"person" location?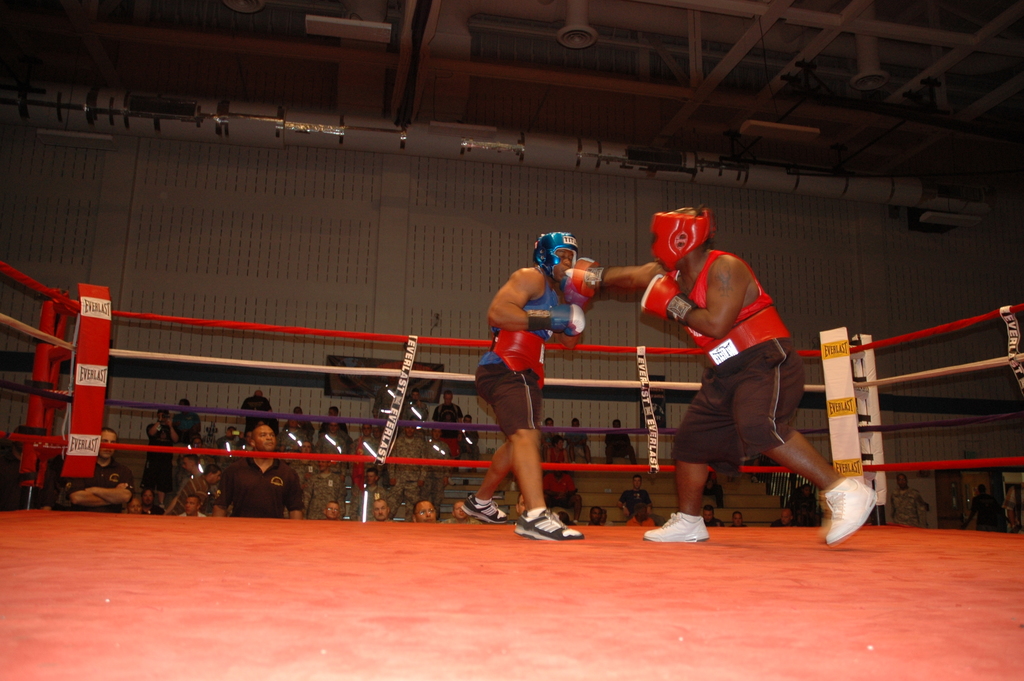
{"left": 312, "top": 454, "right": 340, "bottom": 520}
